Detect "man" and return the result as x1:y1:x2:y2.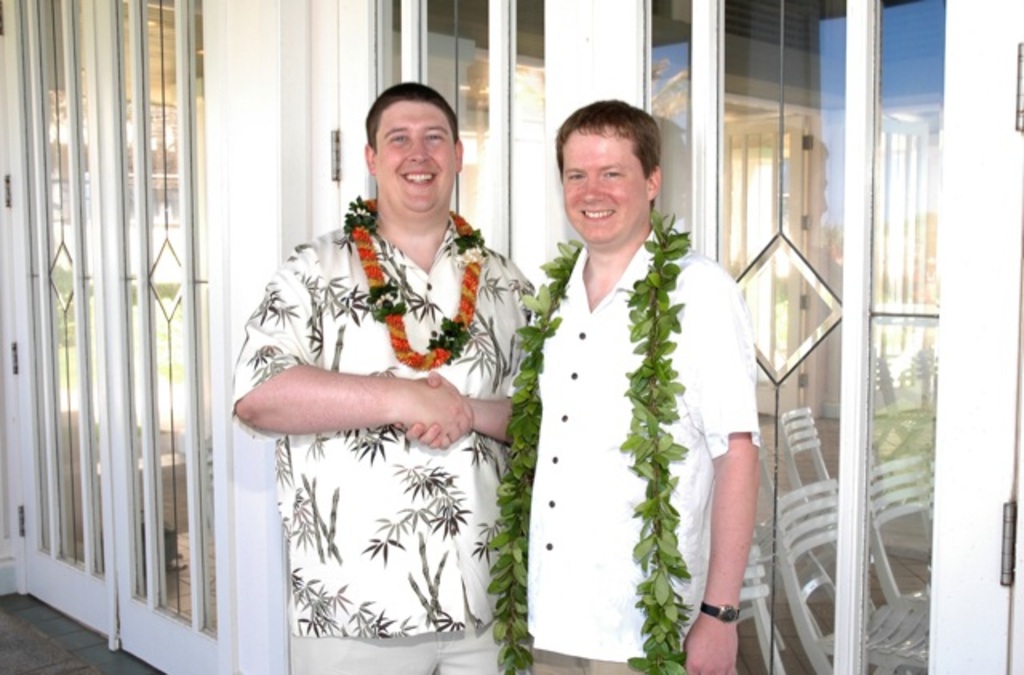
387:99:768:673.
